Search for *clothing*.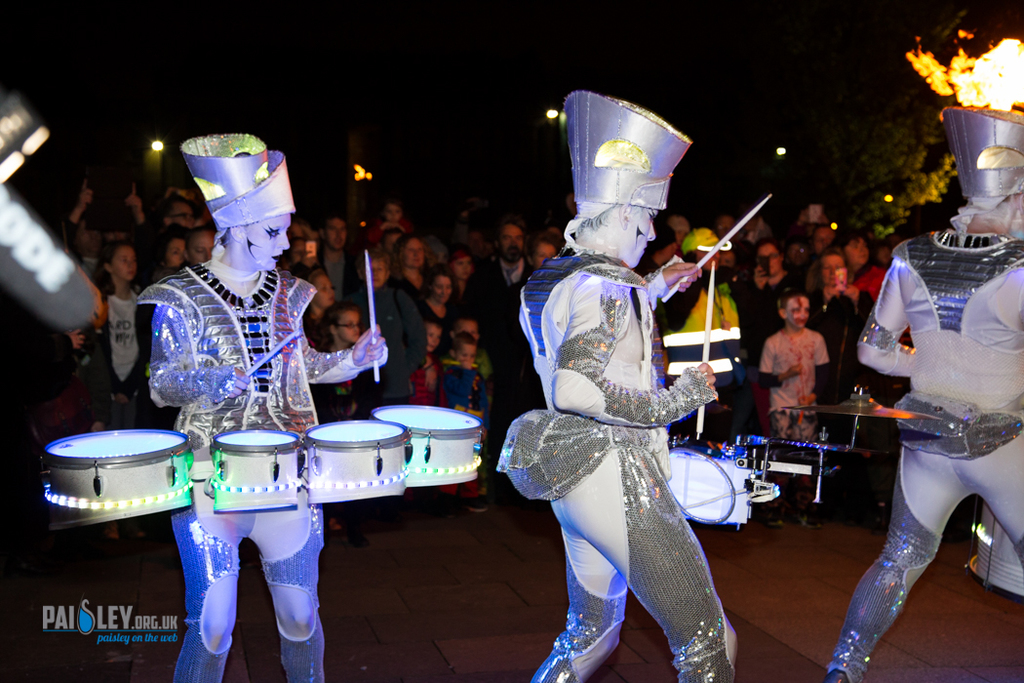
Found at crop(745, 269, 795, 325).
